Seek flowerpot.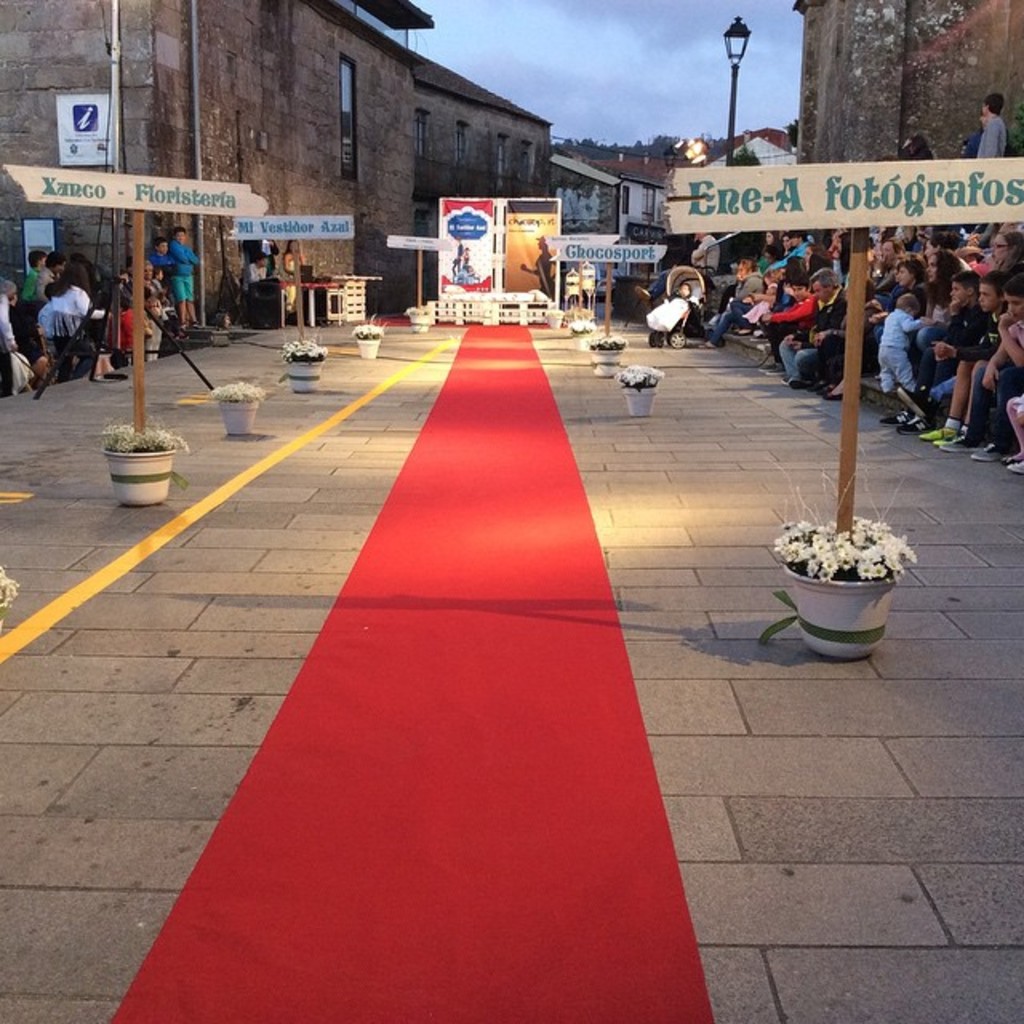
<region>587, 346, 622, 373</region>.
